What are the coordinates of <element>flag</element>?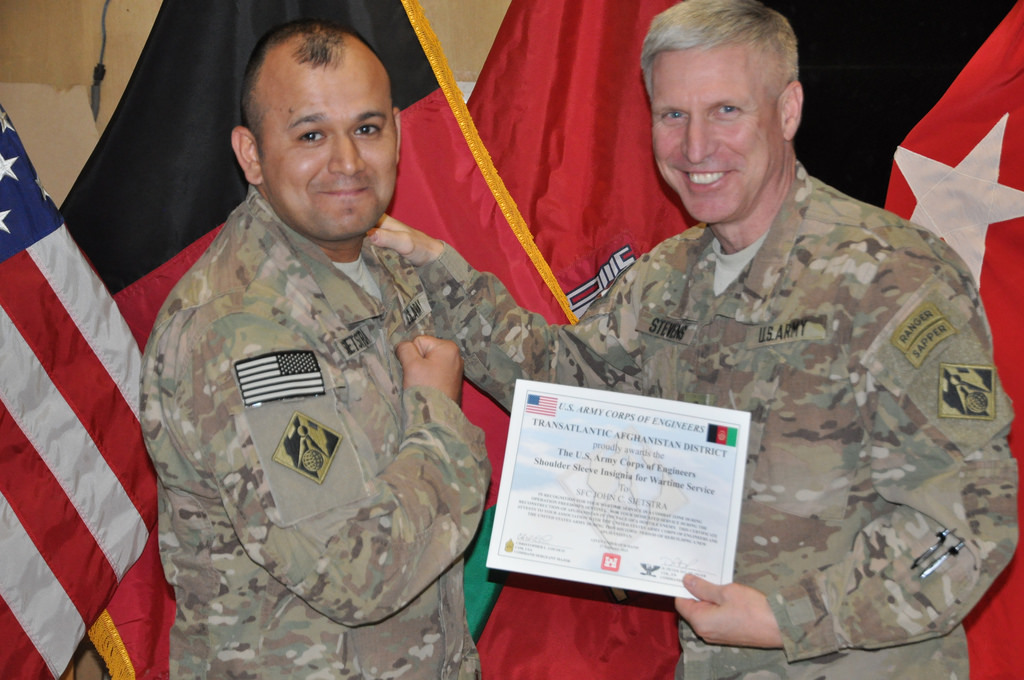
<box>62,2,581,679</box>.
